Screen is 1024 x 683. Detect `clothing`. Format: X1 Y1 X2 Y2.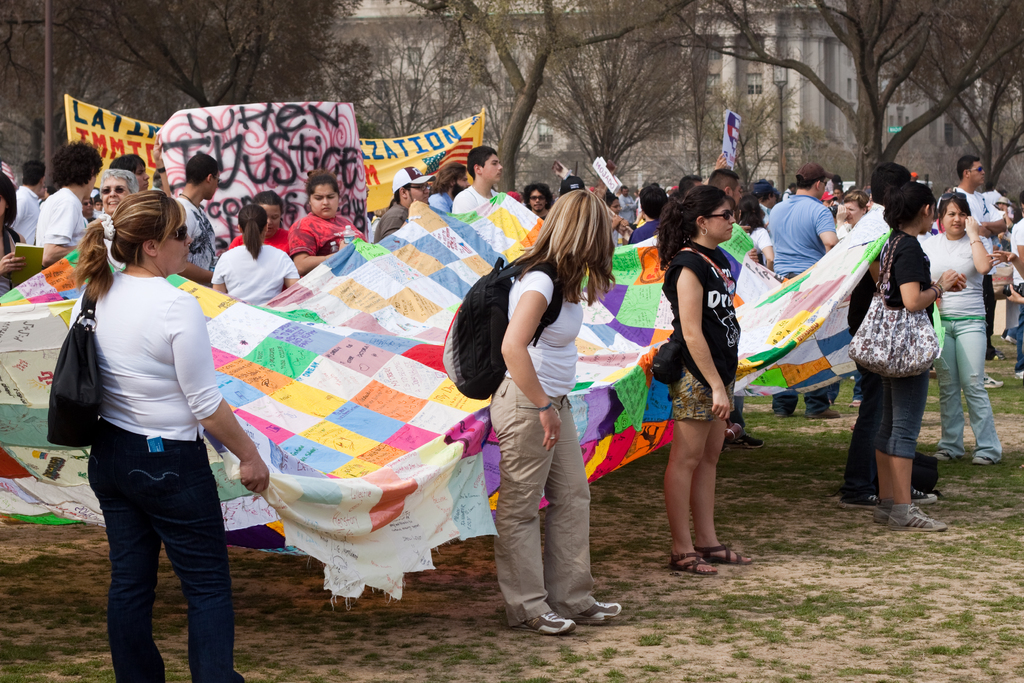
1005 215 1023 373.
